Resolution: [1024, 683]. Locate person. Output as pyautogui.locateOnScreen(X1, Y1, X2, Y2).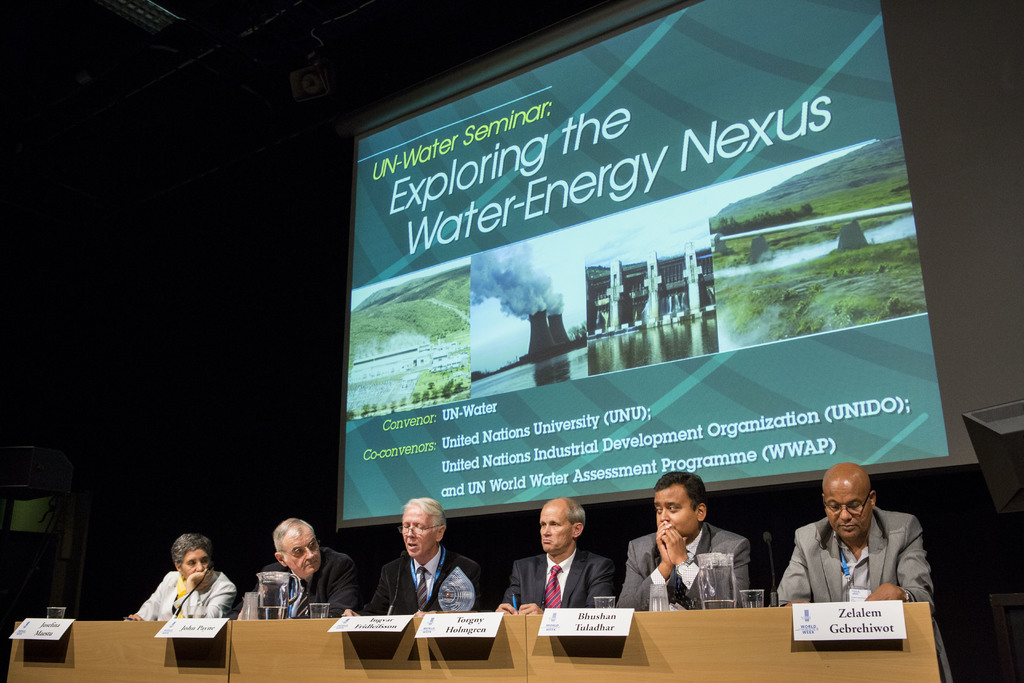
pyautogui.locateOnScreen(615, 467, 746, 610).
